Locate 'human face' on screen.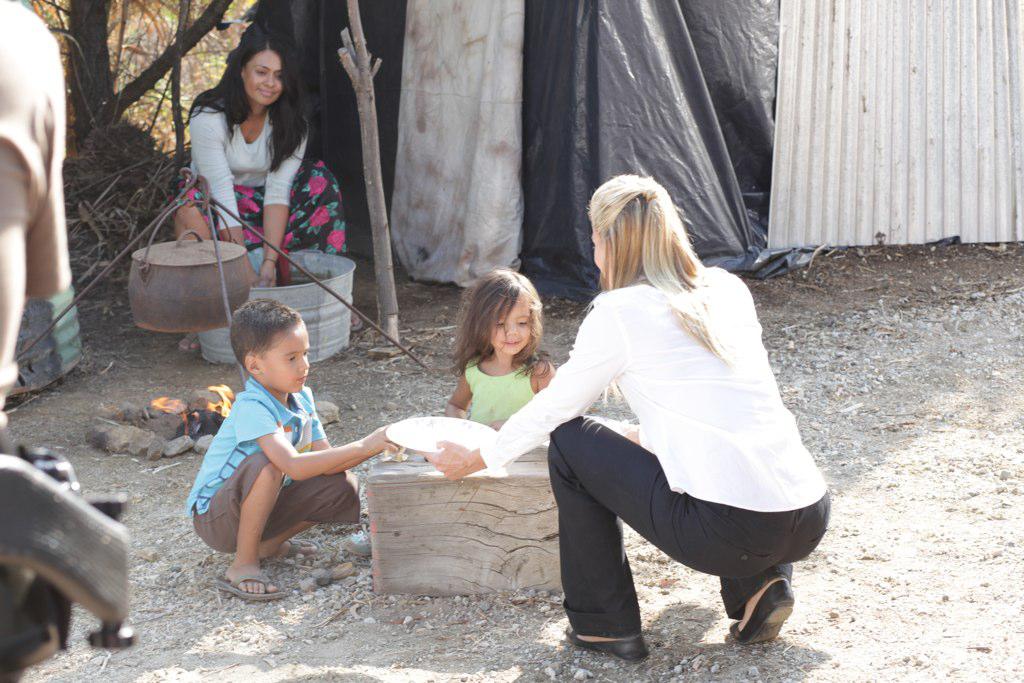
On screen at region(592, 227, 606, 274).
